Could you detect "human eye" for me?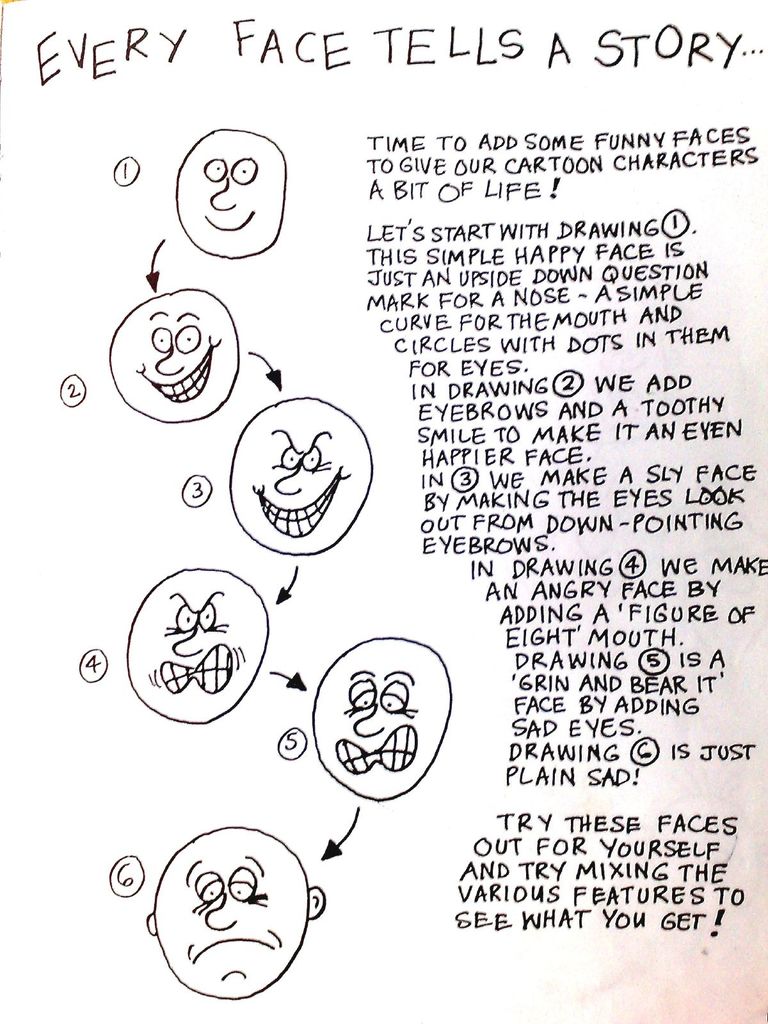
Detection result: box(195, 867, 219, 910).
